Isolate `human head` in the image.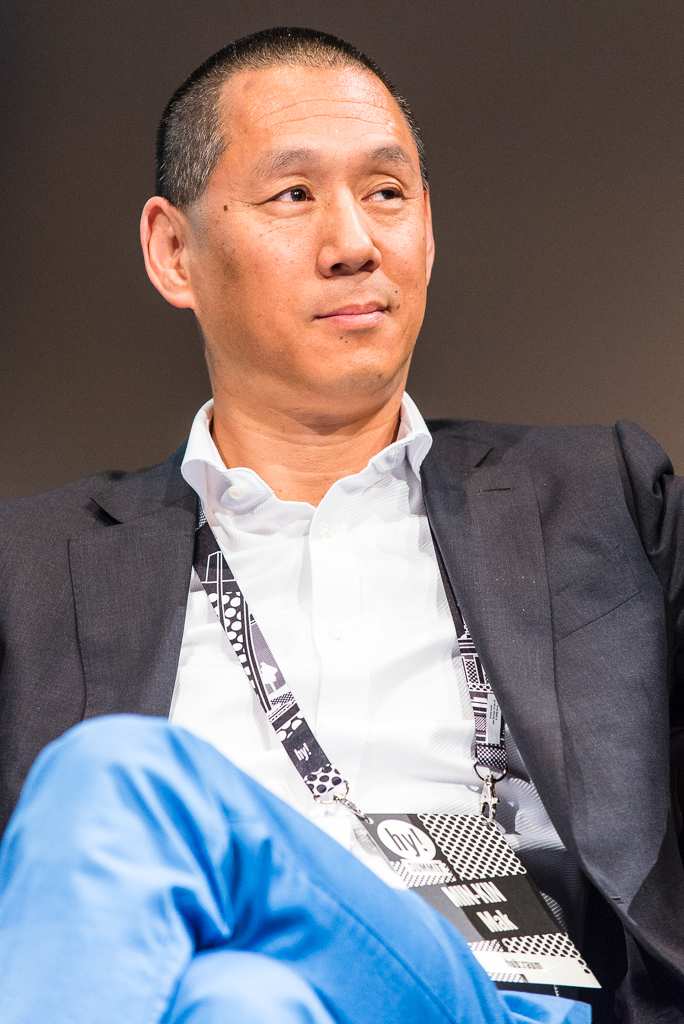
Isolated region: box(162, 27, 440, 381).
